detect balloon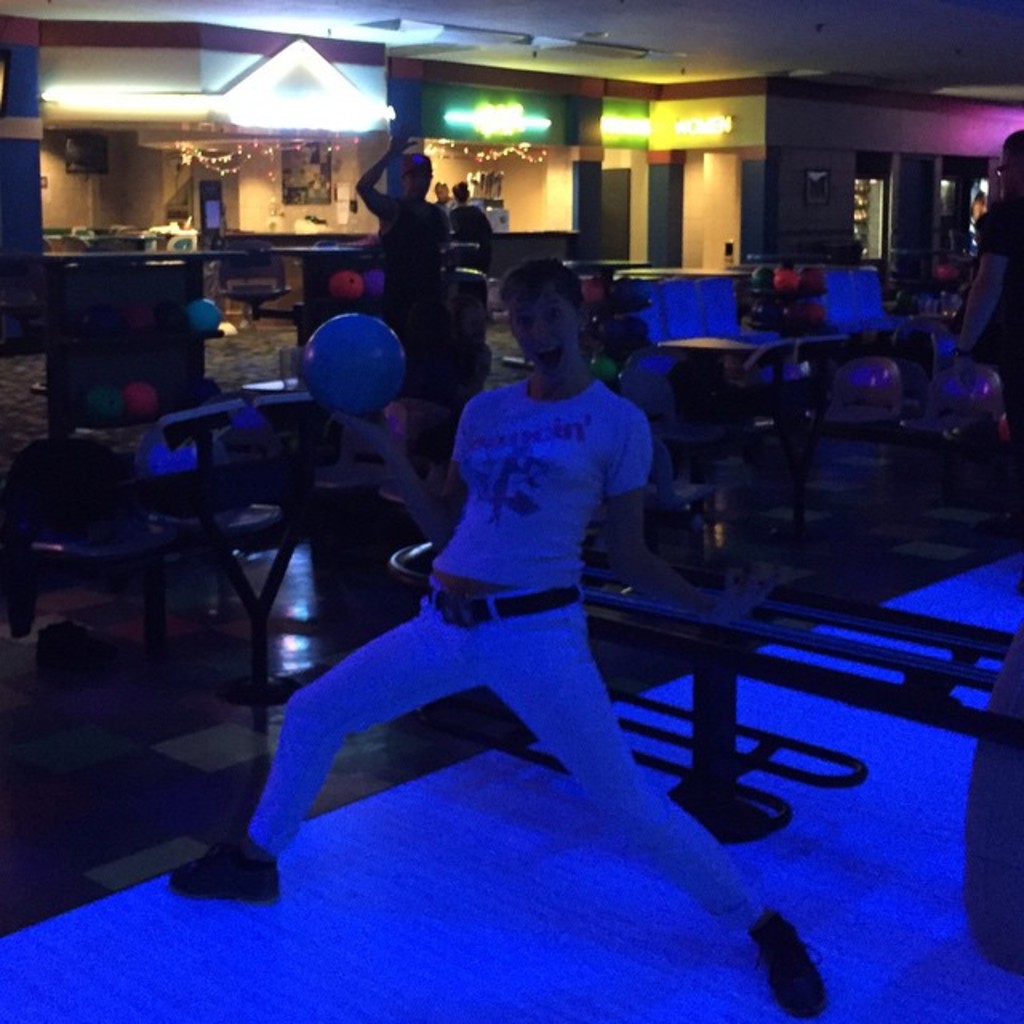
Rect(126, 389, 157, 421)
